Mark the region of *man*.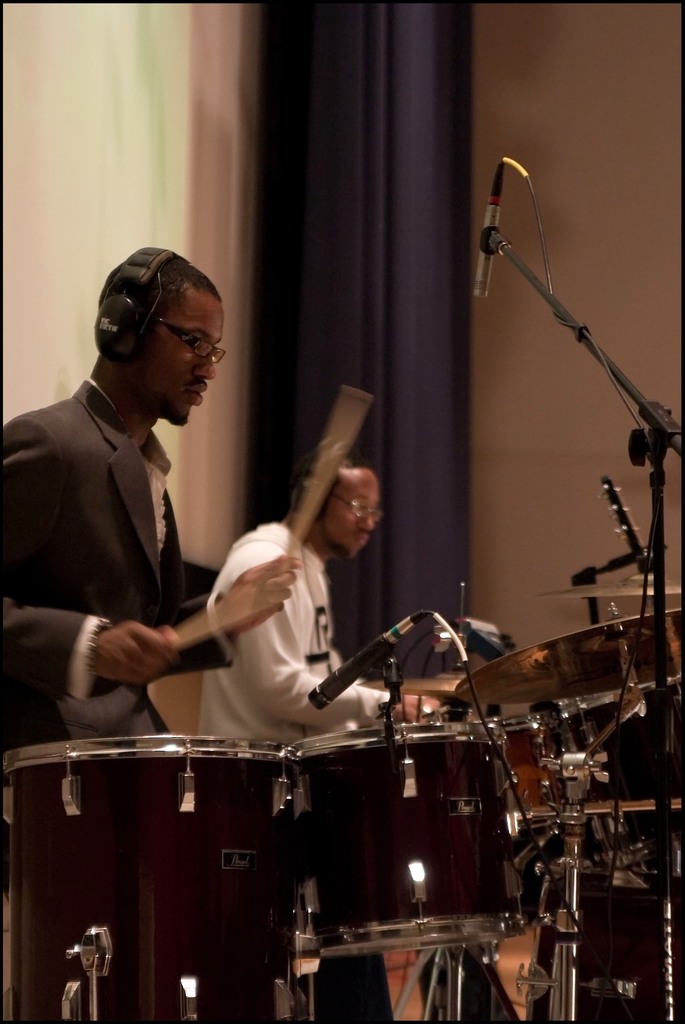
Region: box=[198, 457, 520, 1023].
